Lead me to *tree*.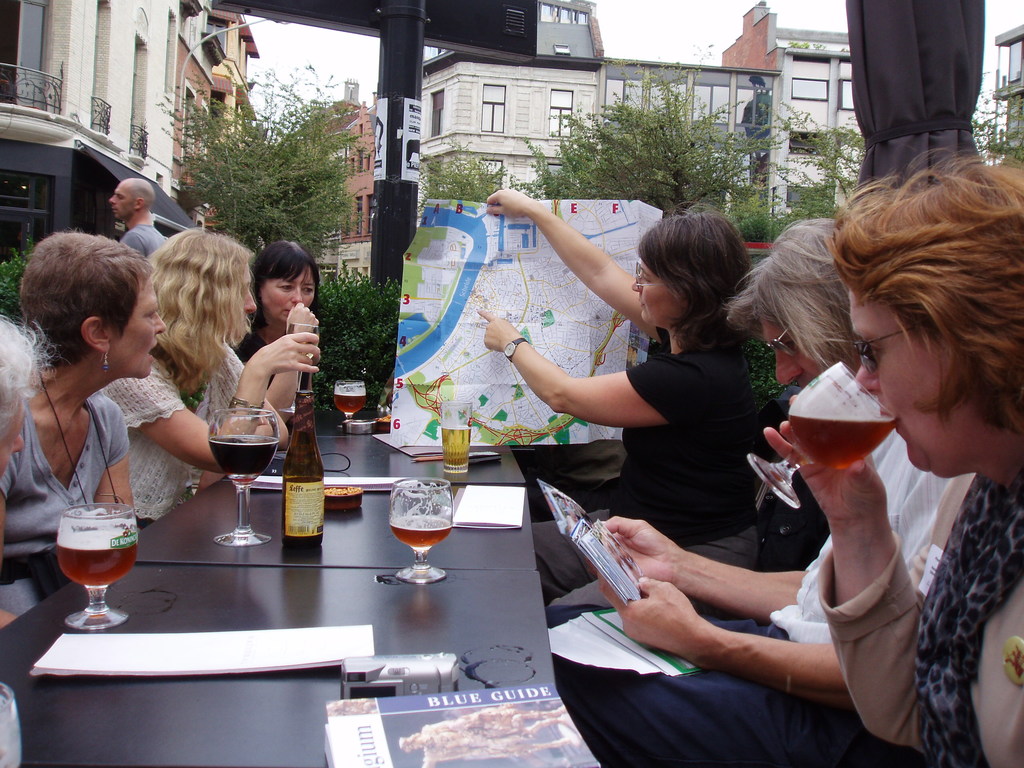
Lead to (left=732, top=179, right=837, bottom=269).
